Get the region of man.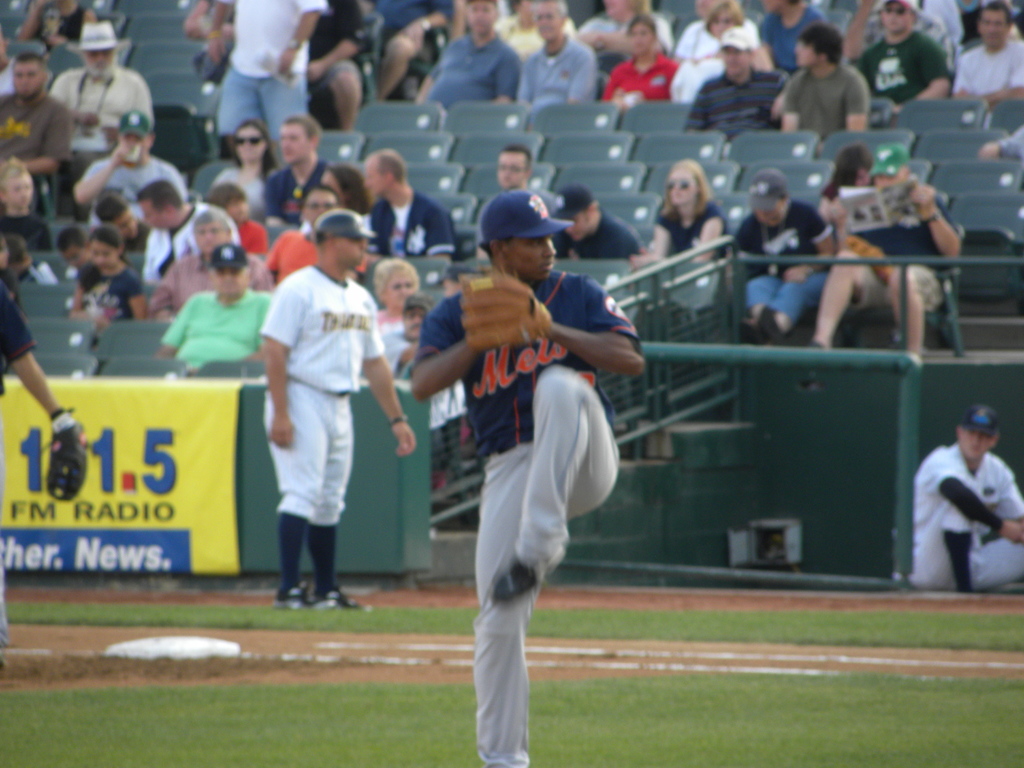
bbox=[411, 190, 646, 767].
